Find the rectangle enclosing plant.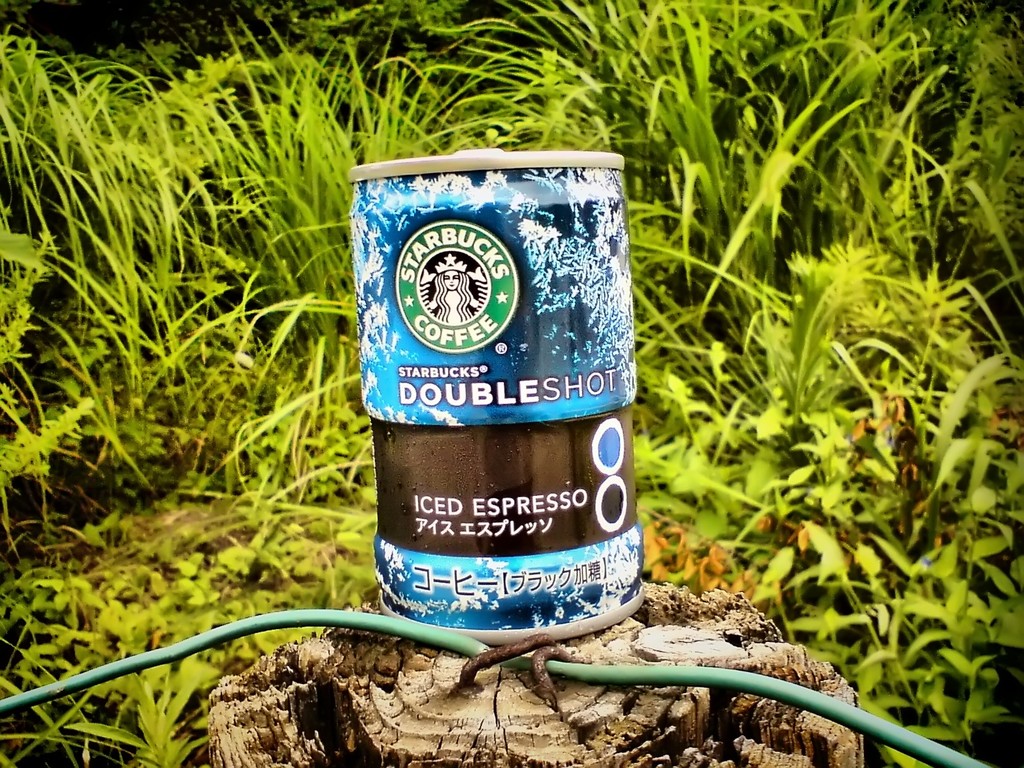
select_region(4, 11, 1023, 766).
